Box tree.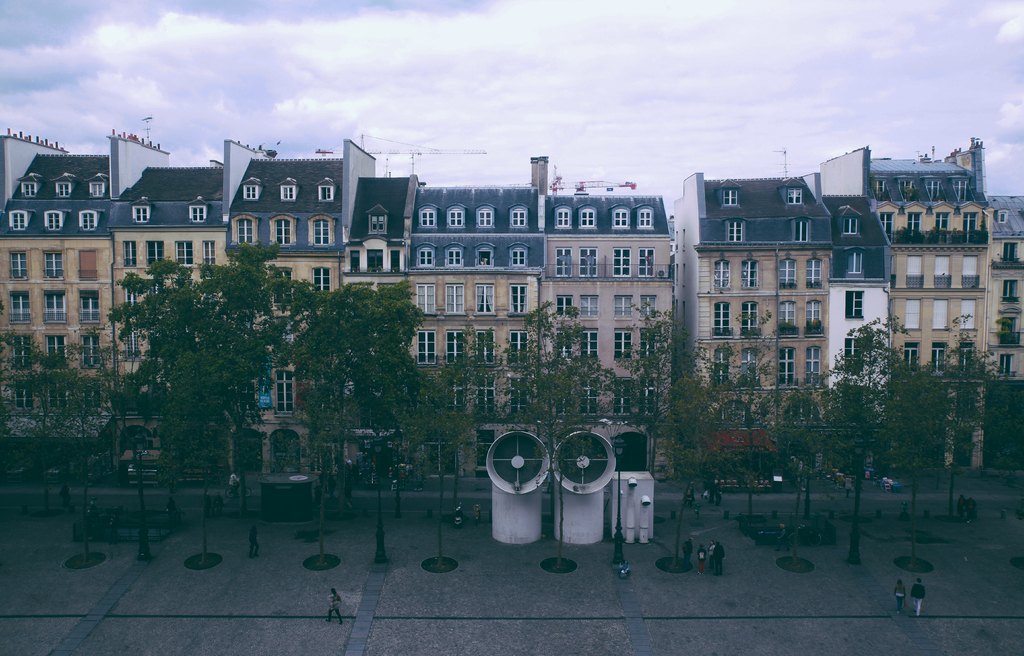
[x1=85, y1=225, x2=298, y2=495].
